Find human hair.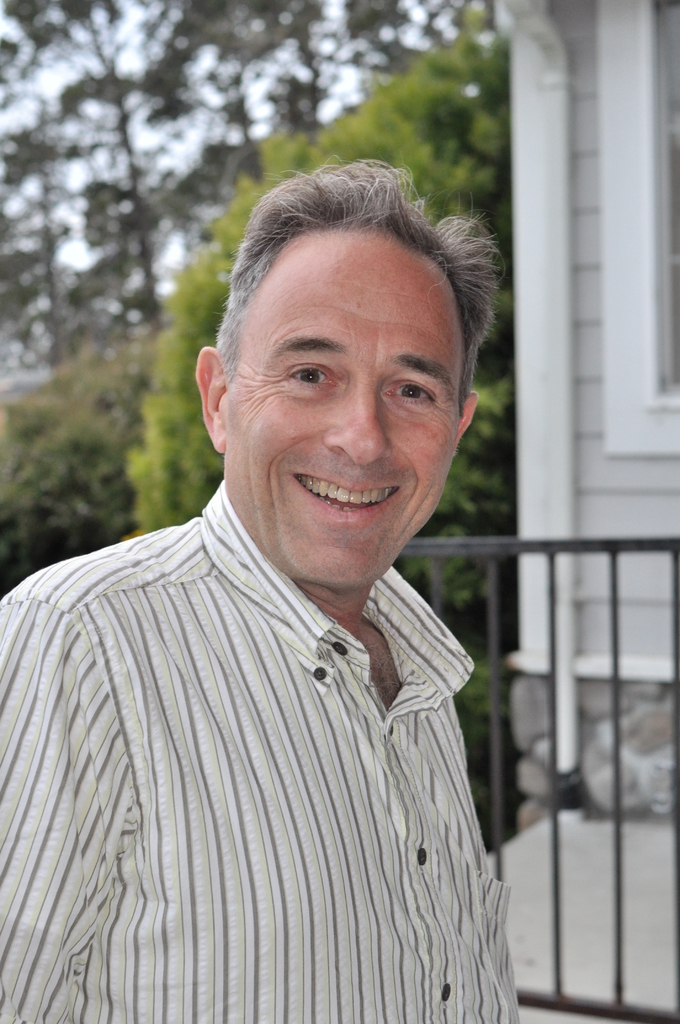
pyautogui.locateOnScreen(208, 147, 491, 465).
